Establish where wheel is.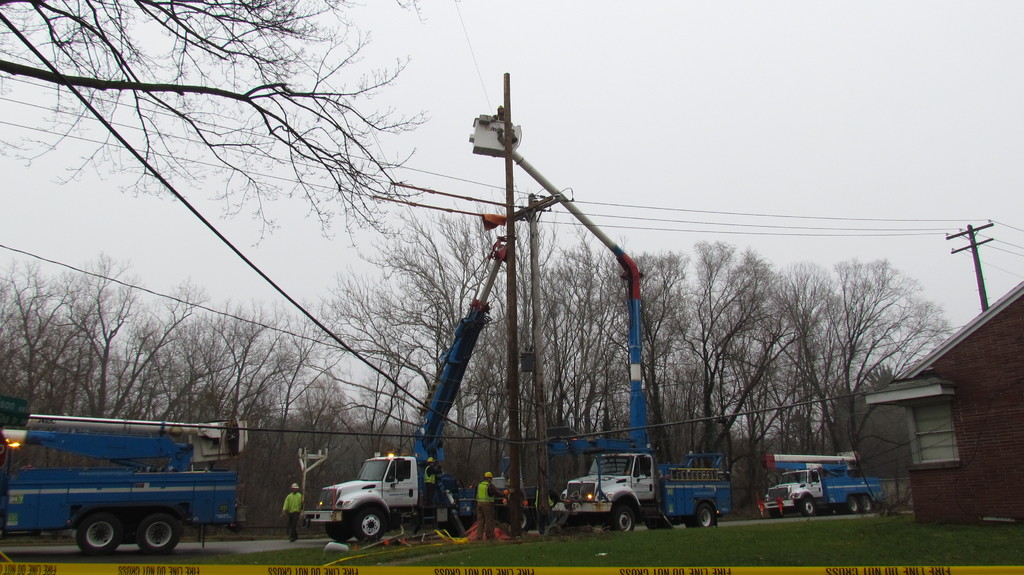
Established at pyautogui.locateOnScreen(610, 507, 640, 535).
